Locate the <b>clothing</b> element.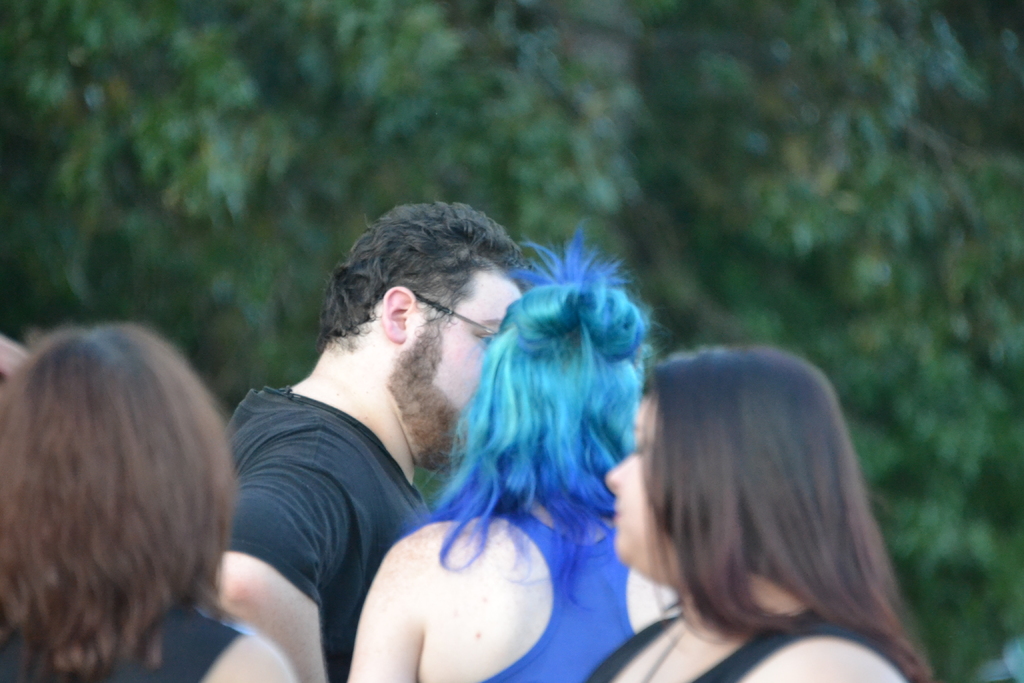
Element bbox: (left=582, top=611, right=911, bottom=682).
